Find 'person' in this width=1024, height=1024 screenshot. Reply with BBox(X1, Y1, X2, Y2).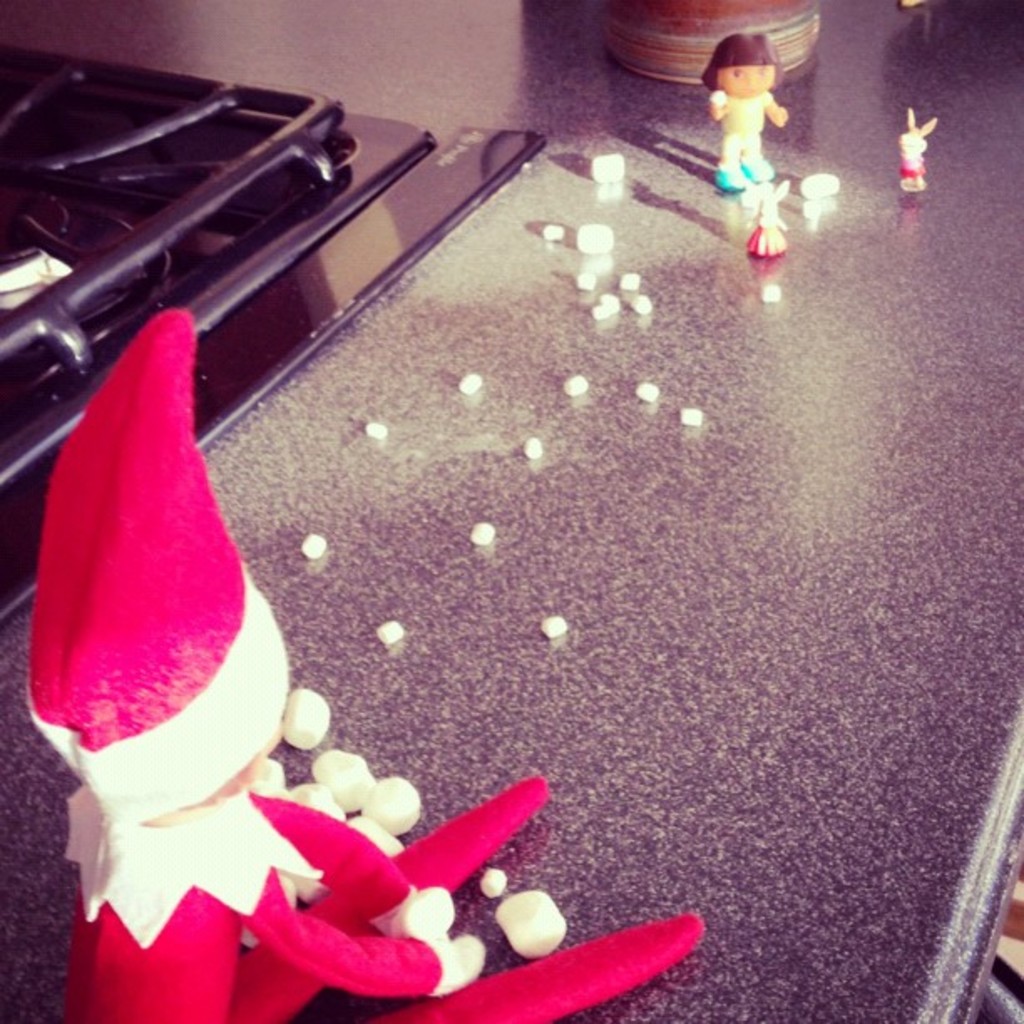
BBox(698, 25, 788, 192).
